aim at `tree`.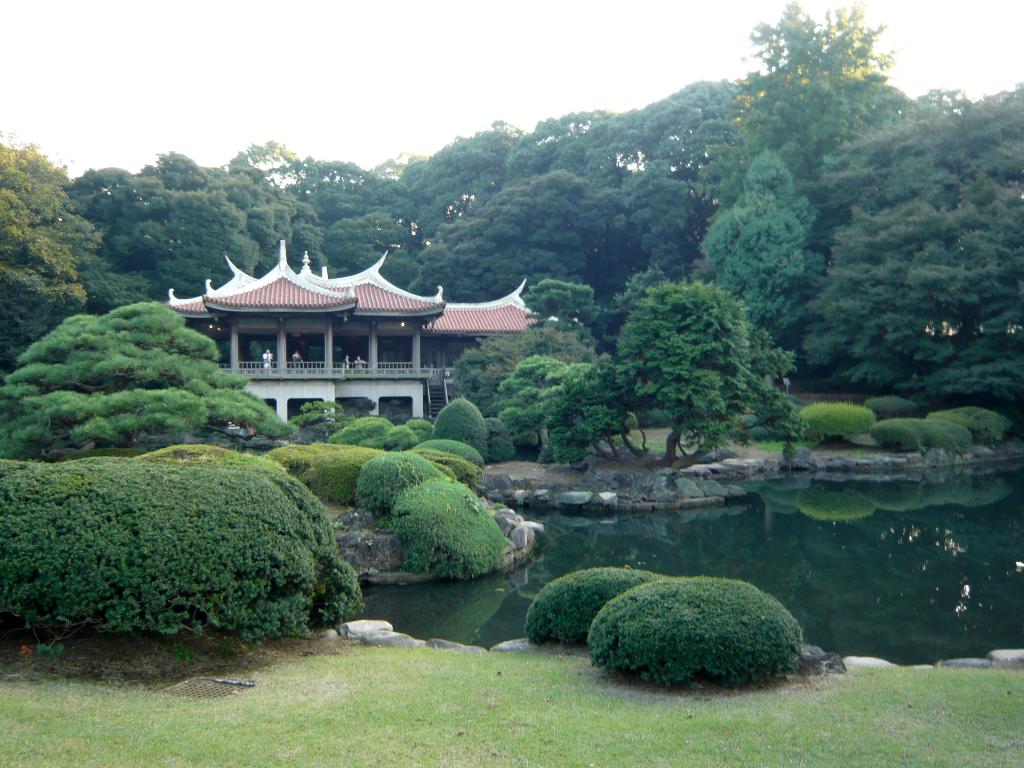
Aimed at x1=0 y1=295 x2=303 y2=448.
